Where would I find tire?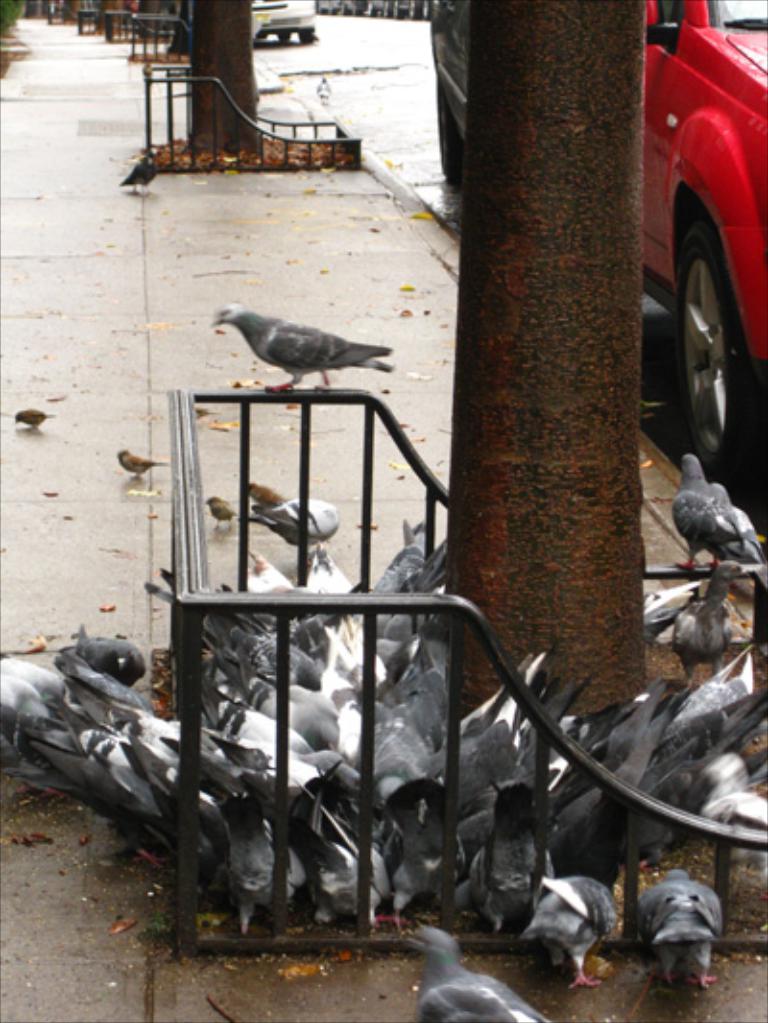
At 388:0:399:15.
